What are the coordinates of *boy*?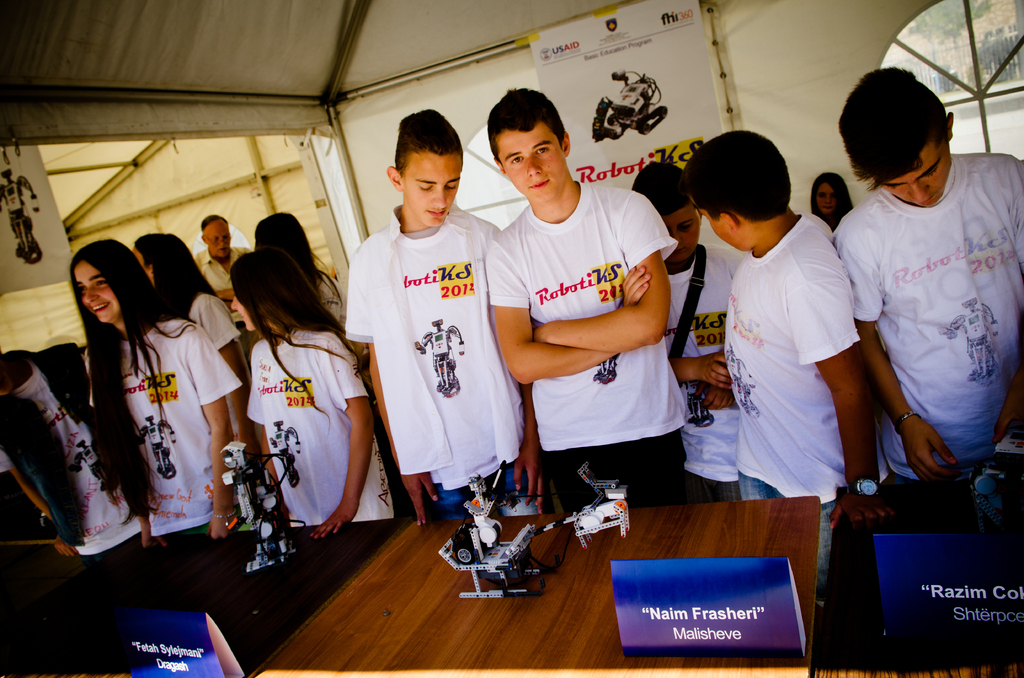
<bbox>817, 58, 1023, 531</bbox>.
